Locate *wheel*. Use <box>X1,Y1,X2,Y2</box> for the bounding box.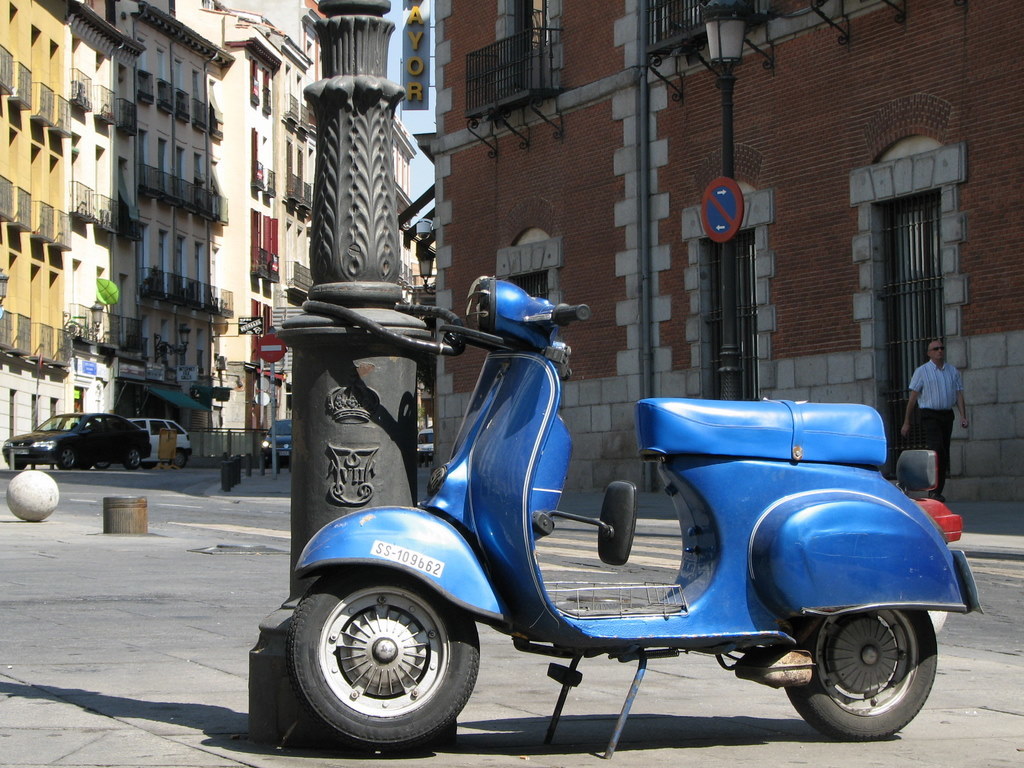
<box>7,463,26,472</box>.
